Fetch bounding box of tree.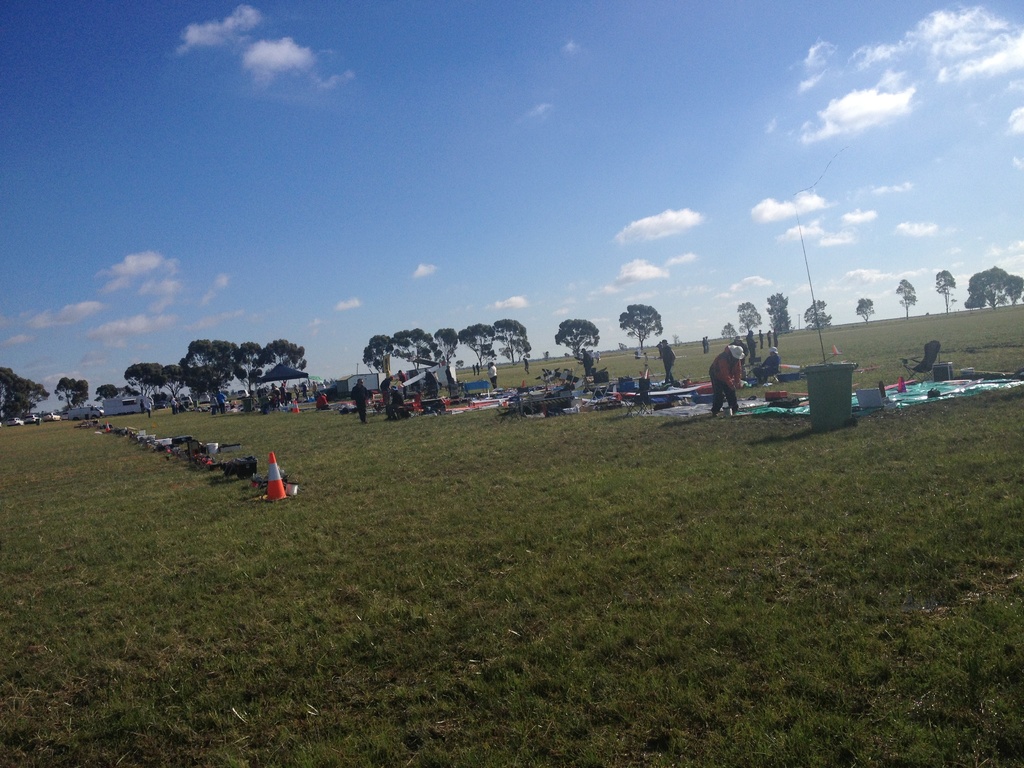
Bbox: (733,299,763,337).
